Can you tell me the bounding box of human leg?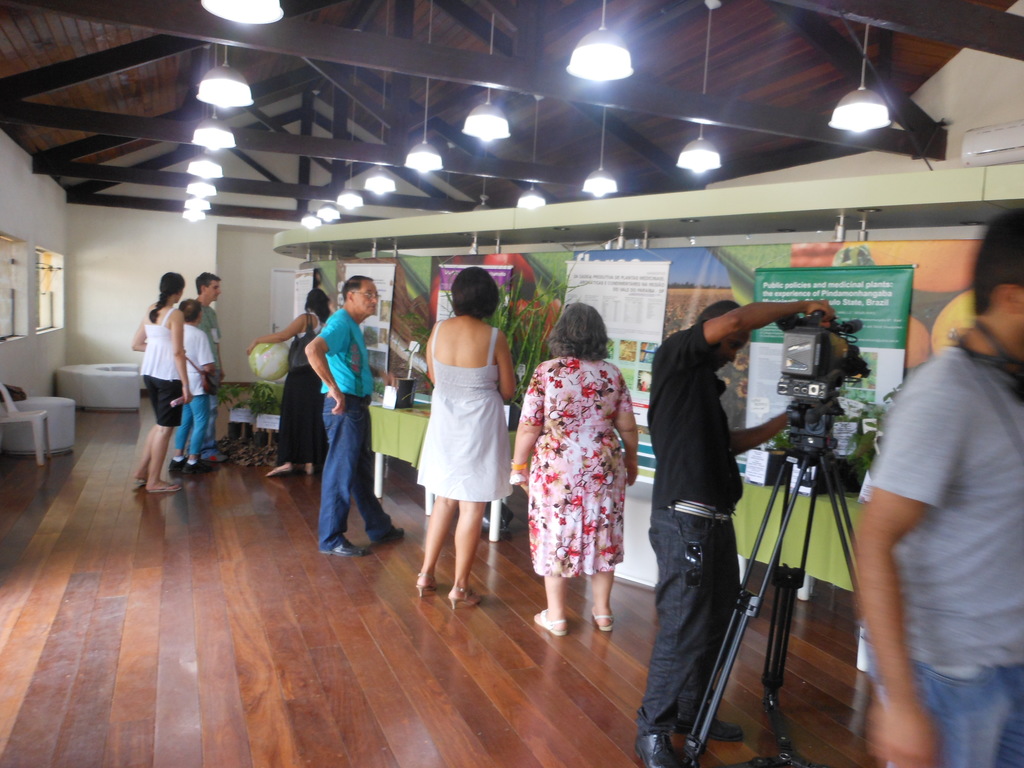
locate(172, 390, 189, 465).
